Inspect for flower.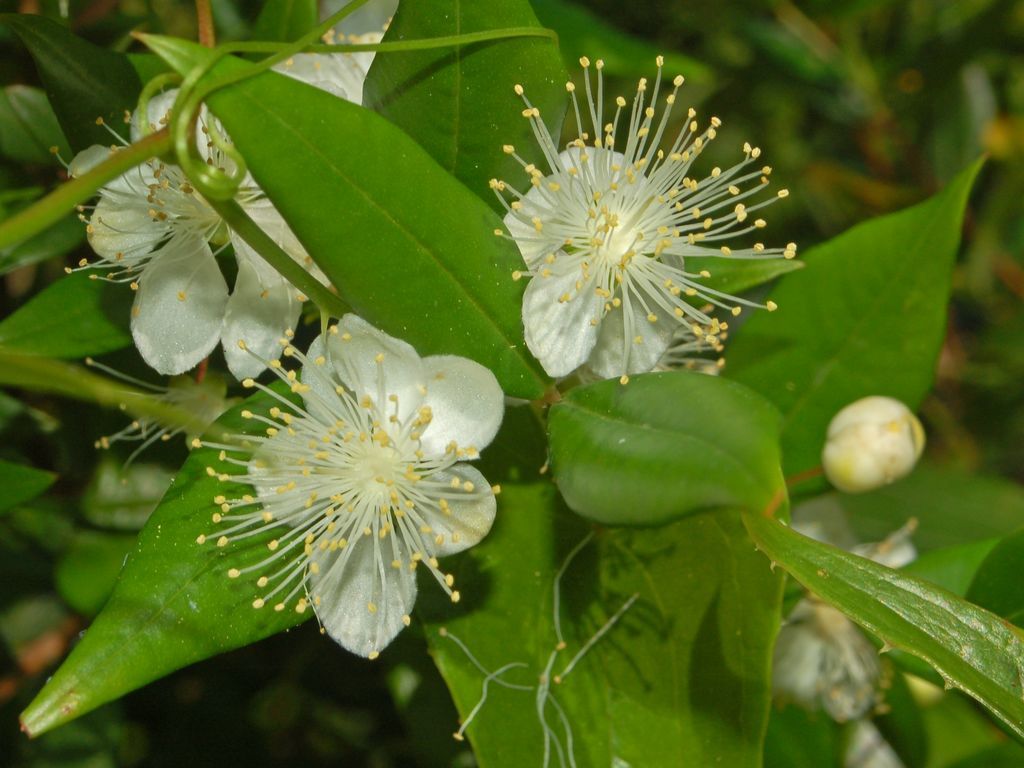
Inspection: {"x1": 762, "y1": 493, "x2": 924, "y2": 727}.
